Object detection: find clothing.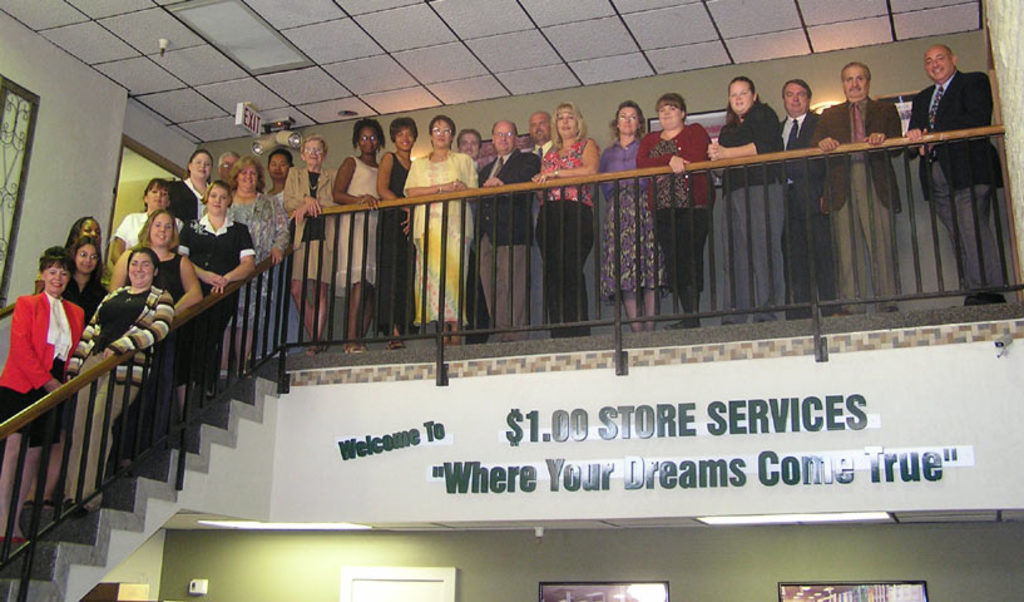
x1=174 y1=216 x2=241 y2=376.
